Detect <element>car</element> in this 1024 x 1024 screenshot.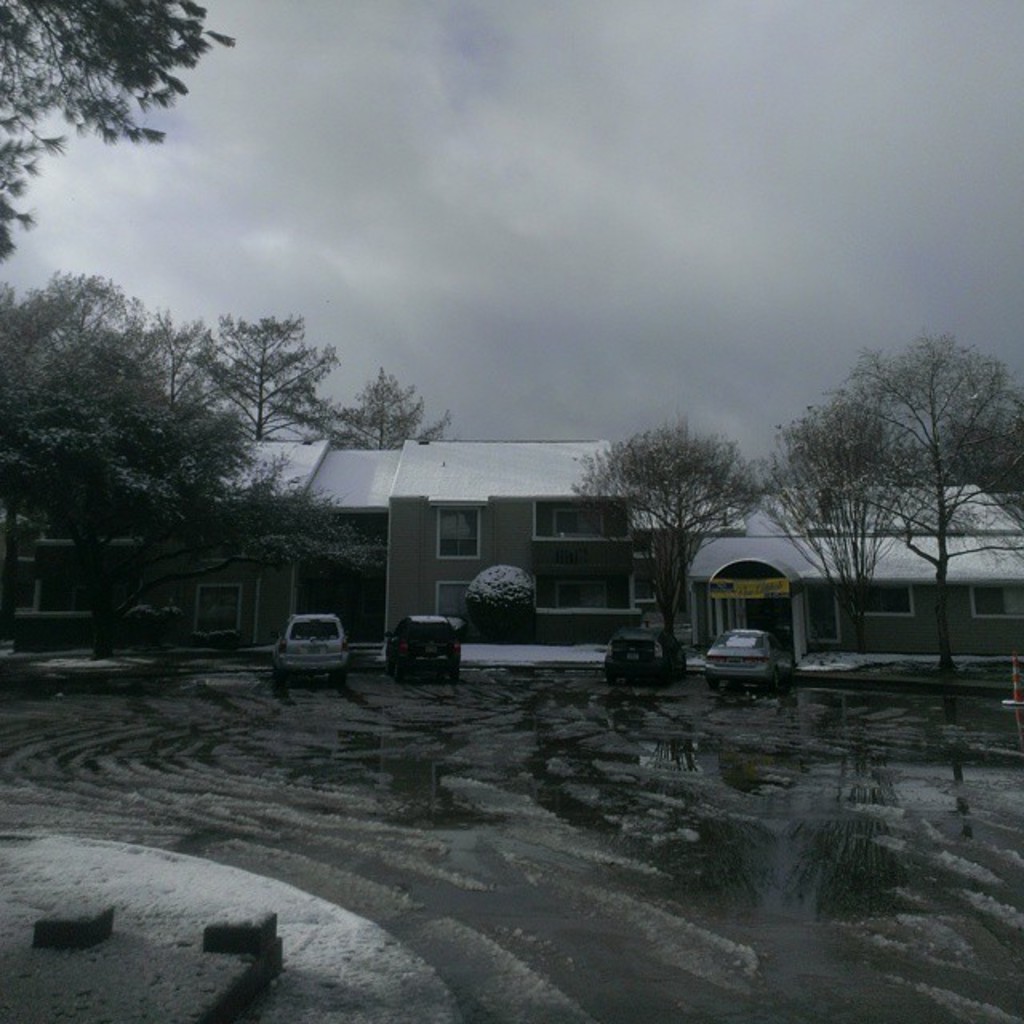
Detection: [x1=605, y1=627, x2=690, y2=678].
